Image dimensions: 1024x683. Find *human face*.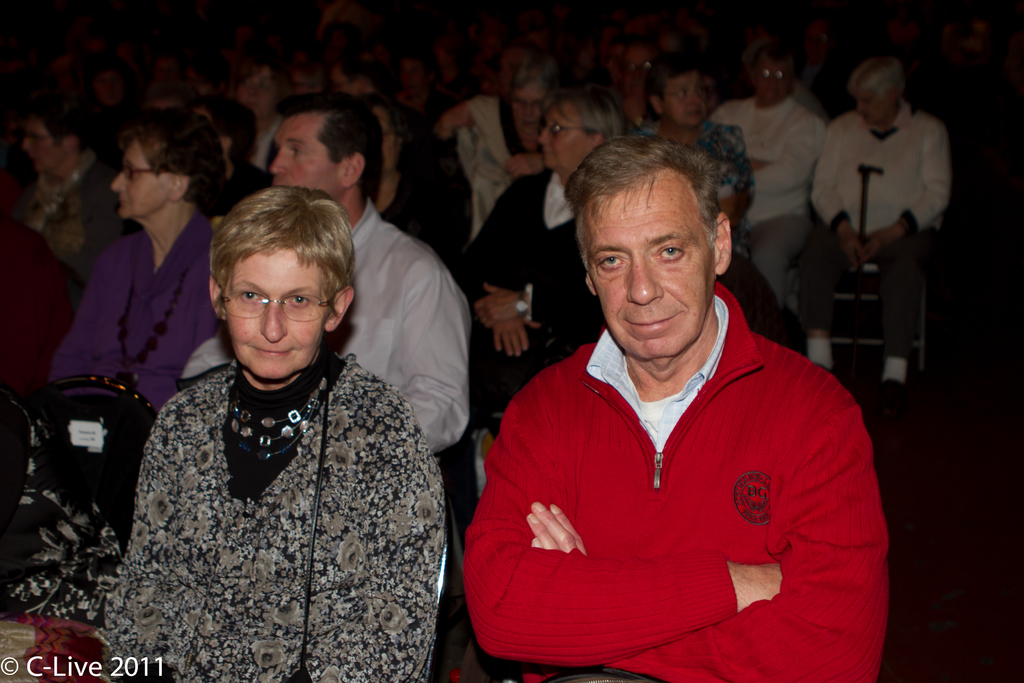
rect(749, 58, 786, 103).
